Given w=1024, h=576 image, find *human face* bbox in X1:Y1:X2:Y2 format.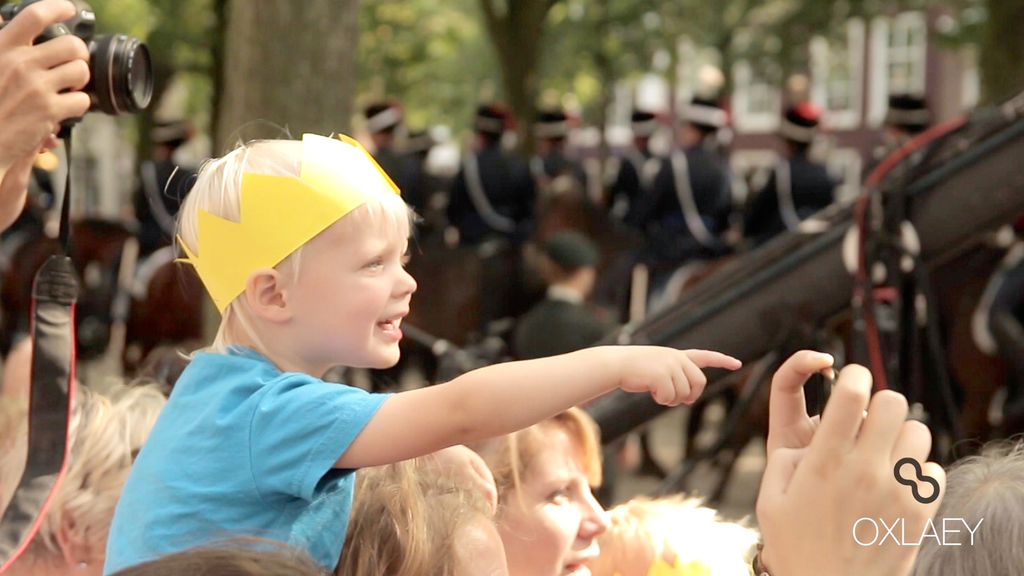
490:424:608:575.
